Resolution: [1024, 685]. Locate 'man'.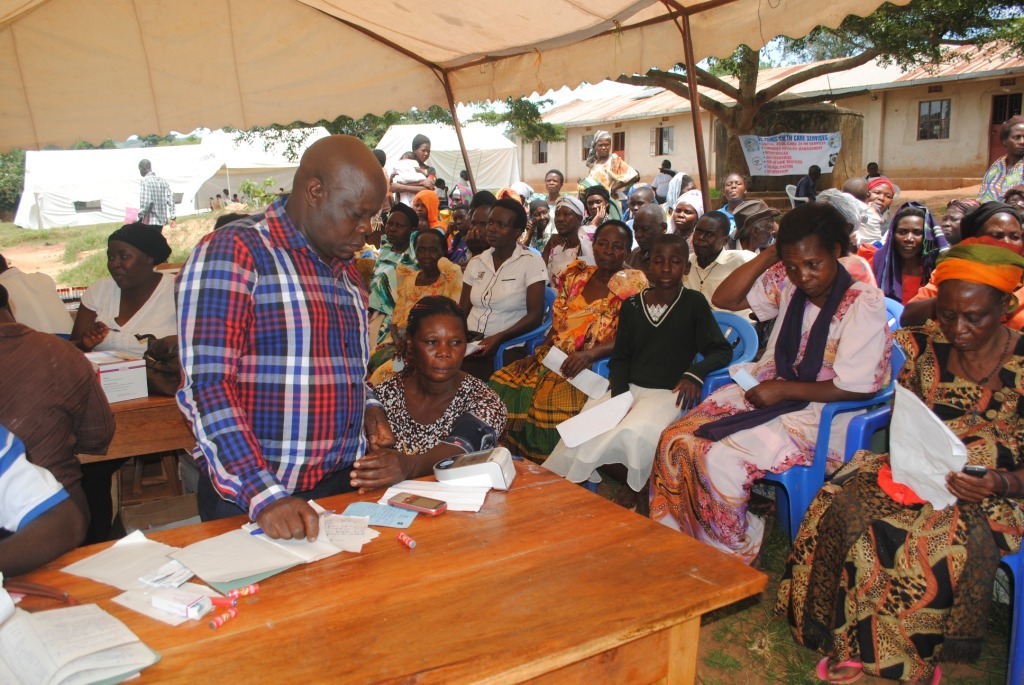
[x1=132, y1=153, x2=179, y2=241].
